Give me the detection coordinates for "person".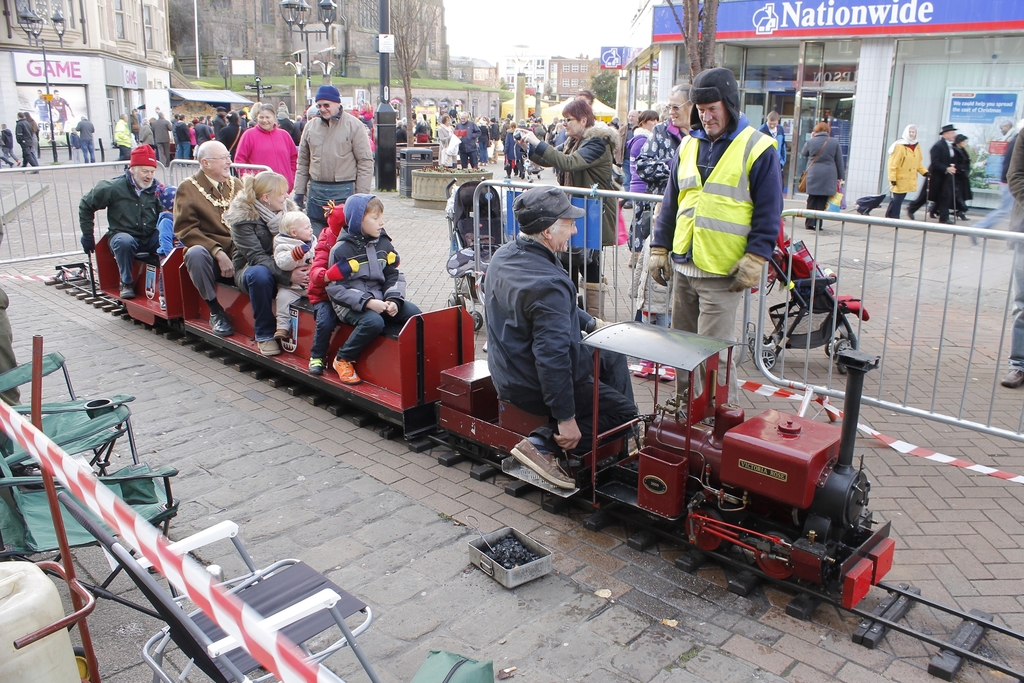
crop(483, 184, 641, 494).
